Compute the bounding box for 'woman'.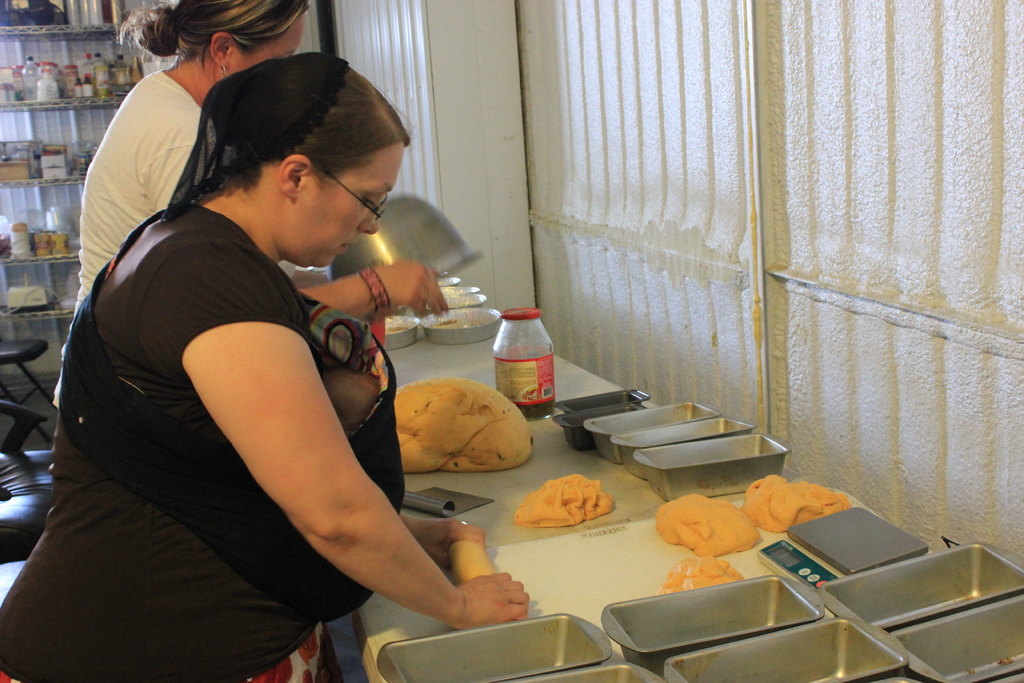
{"left": 0, "top": 51, "right": 538, "bottom": 682}.
